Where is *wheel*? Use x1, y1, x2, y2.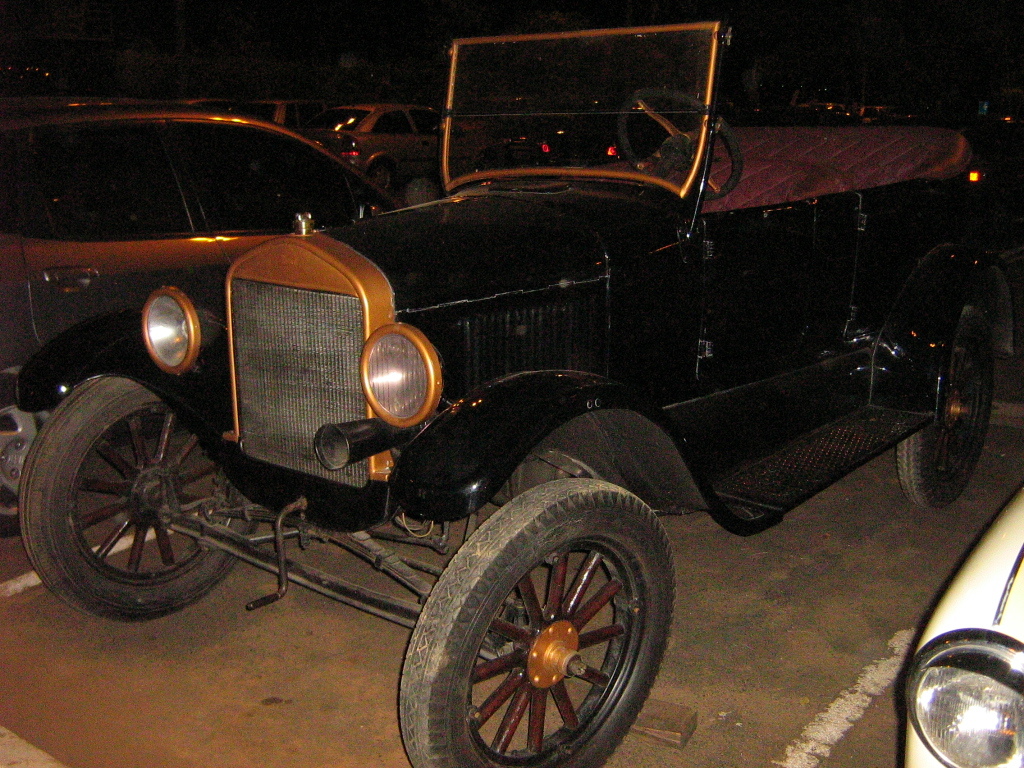
365, 160, 396, 187.
